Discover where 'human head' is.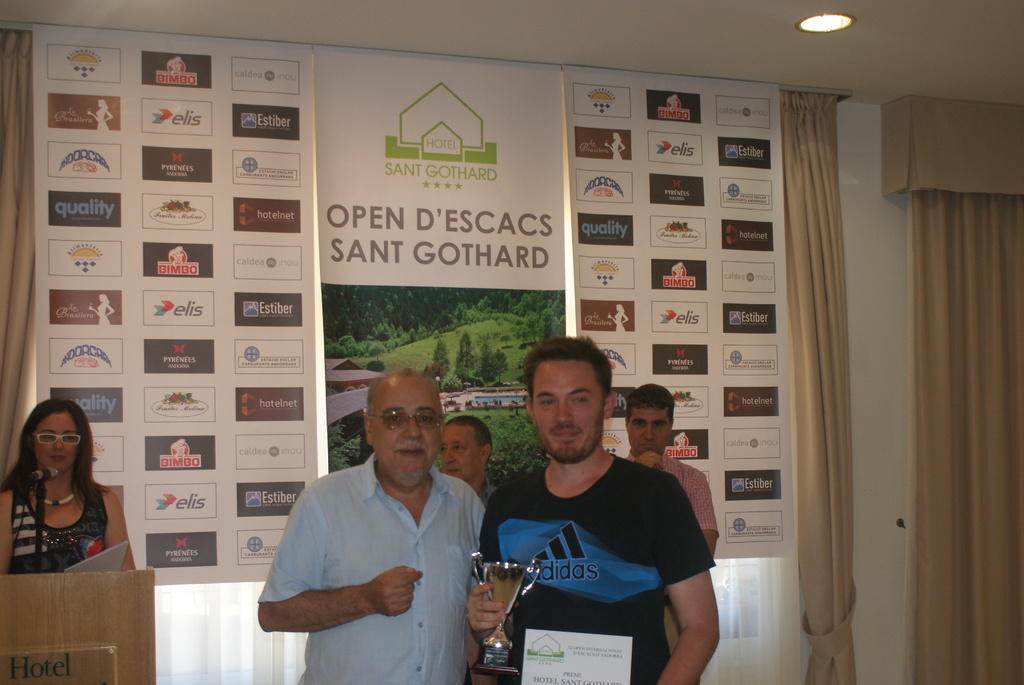
Discovered at Rect(623, 382, 673, 457).
